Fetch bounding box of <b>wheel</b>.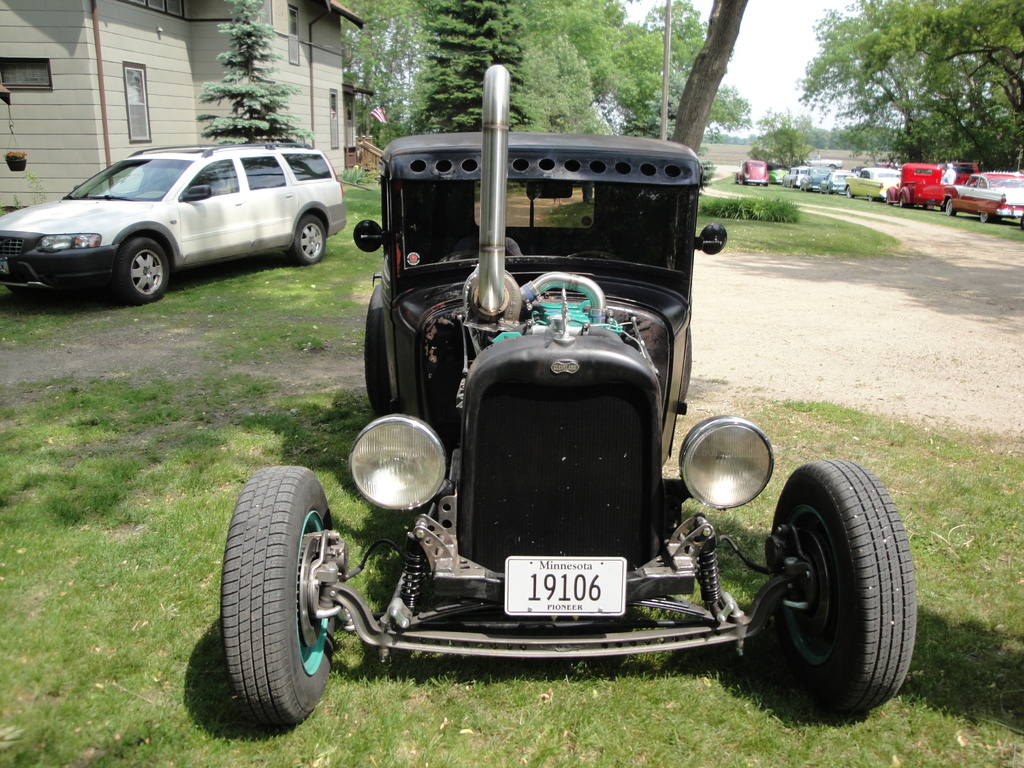
Bbox: left=117, top=232, right=177, bottom=298.
